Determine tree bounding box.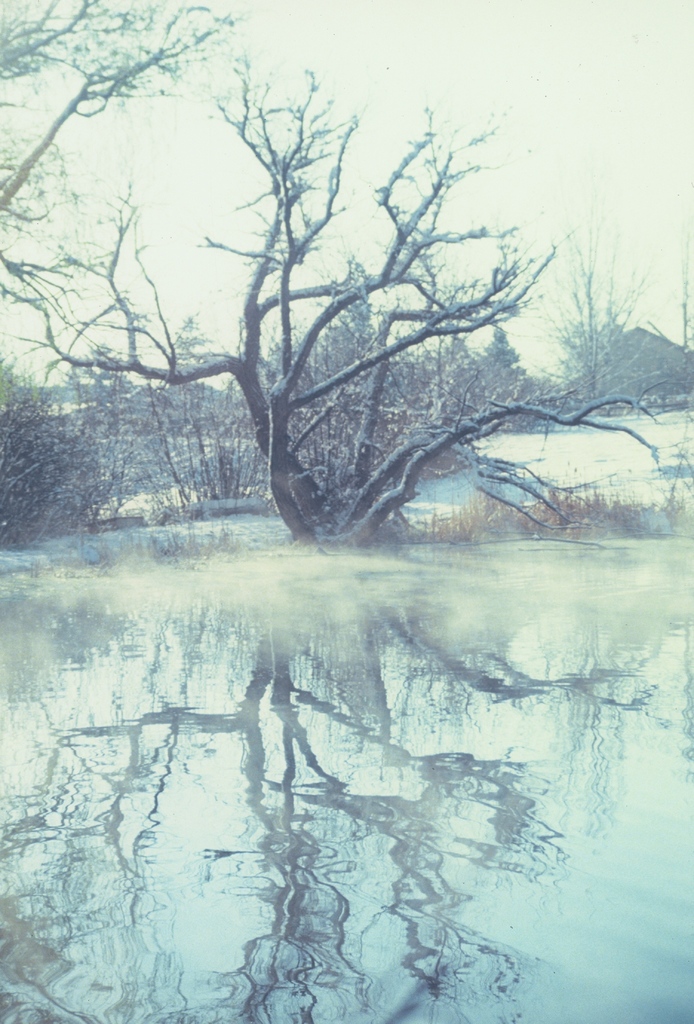
Determined: [44, 56, 641, 583].
